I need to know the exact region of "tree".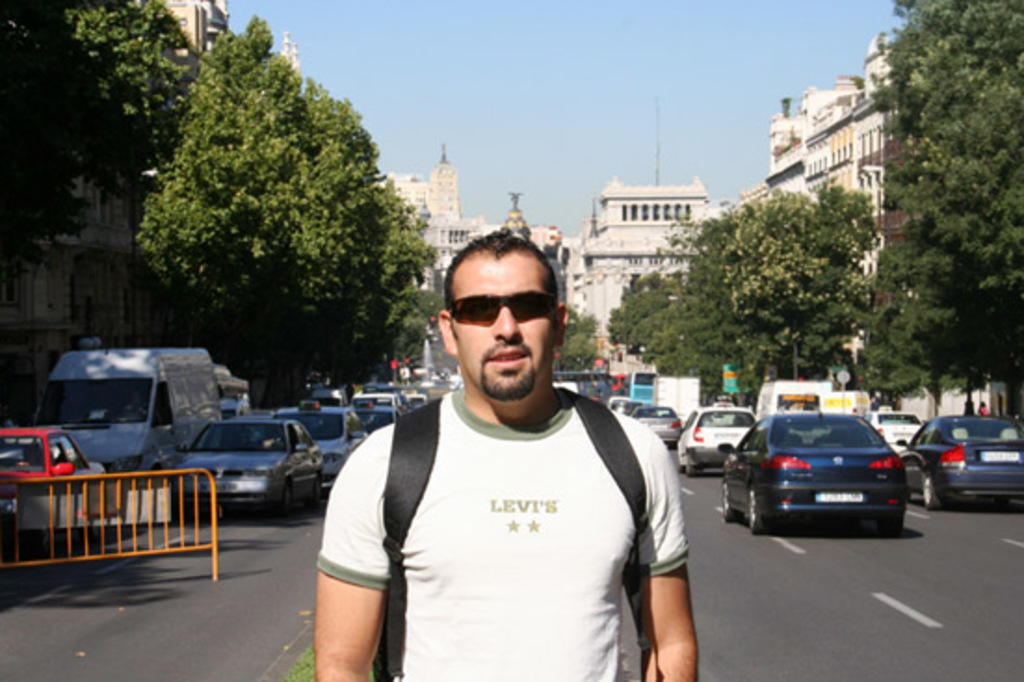
Region: (686, 199, 875, 364).
